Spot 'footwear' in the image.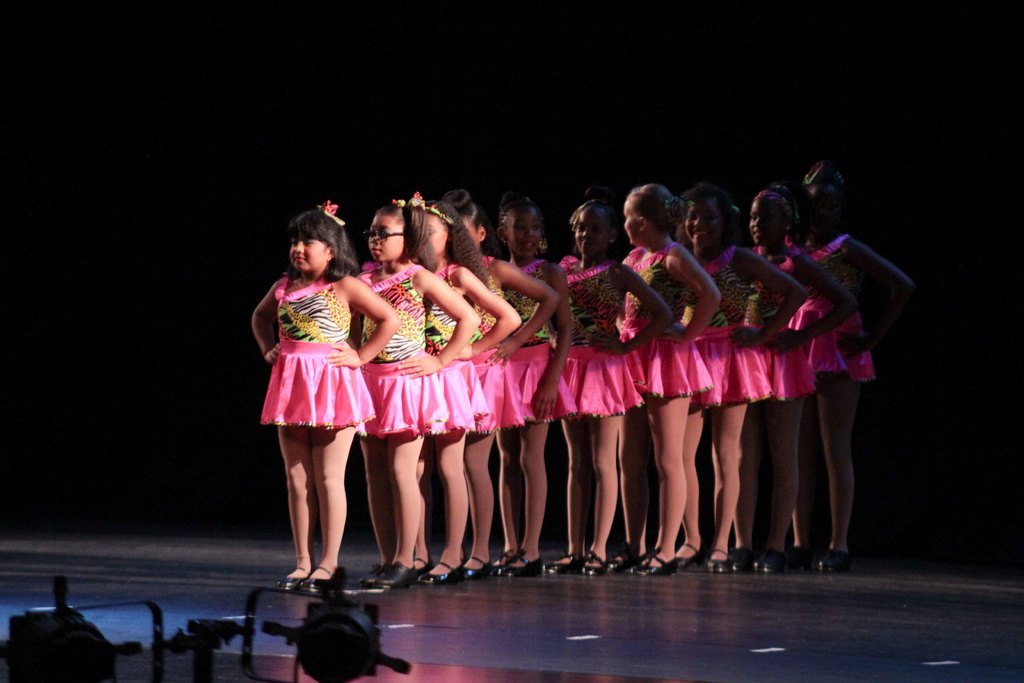
'footwear' found at bbox=(277, 565, 344, 593).
